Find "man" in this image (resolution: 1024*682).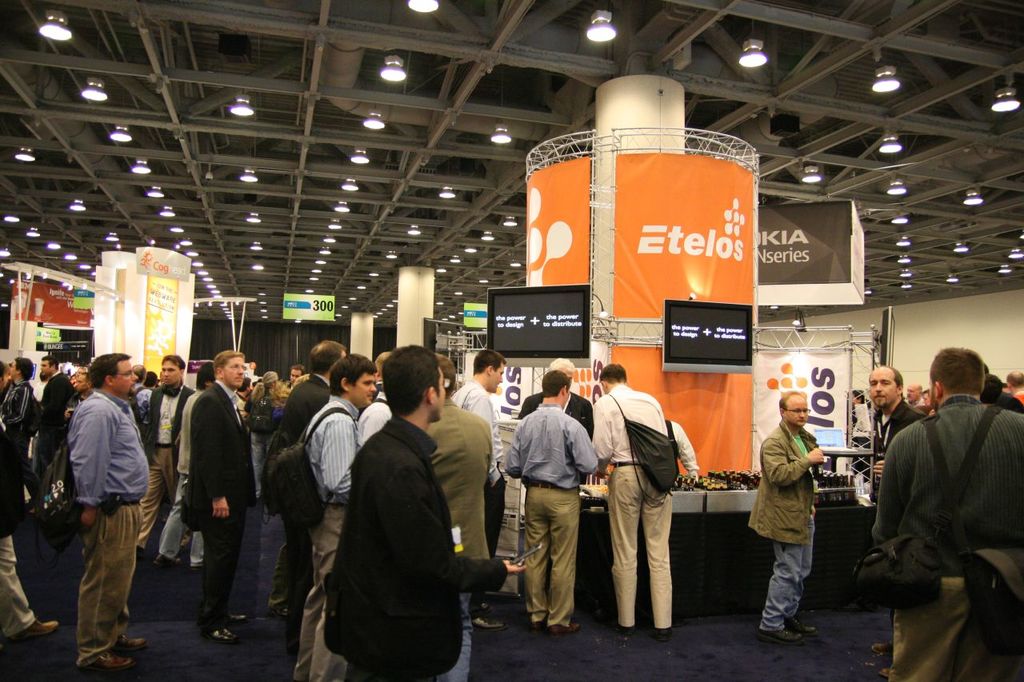
locate(358, 354, 398, 443).
